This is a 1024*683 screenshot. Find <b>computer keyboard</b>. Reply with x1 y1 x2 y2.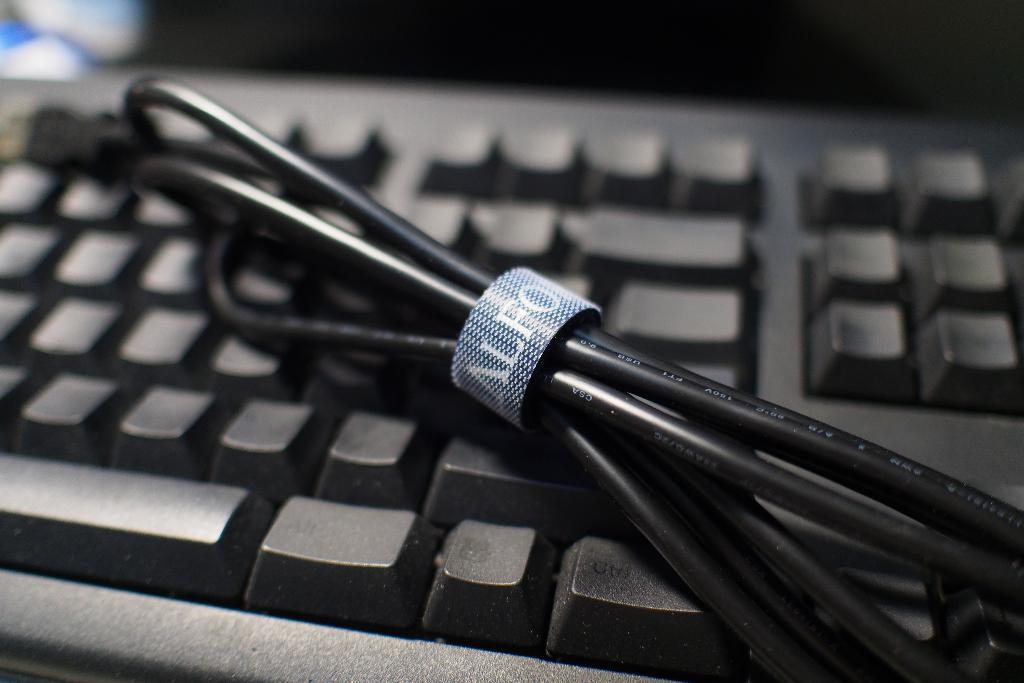
0 76 1021 682.
